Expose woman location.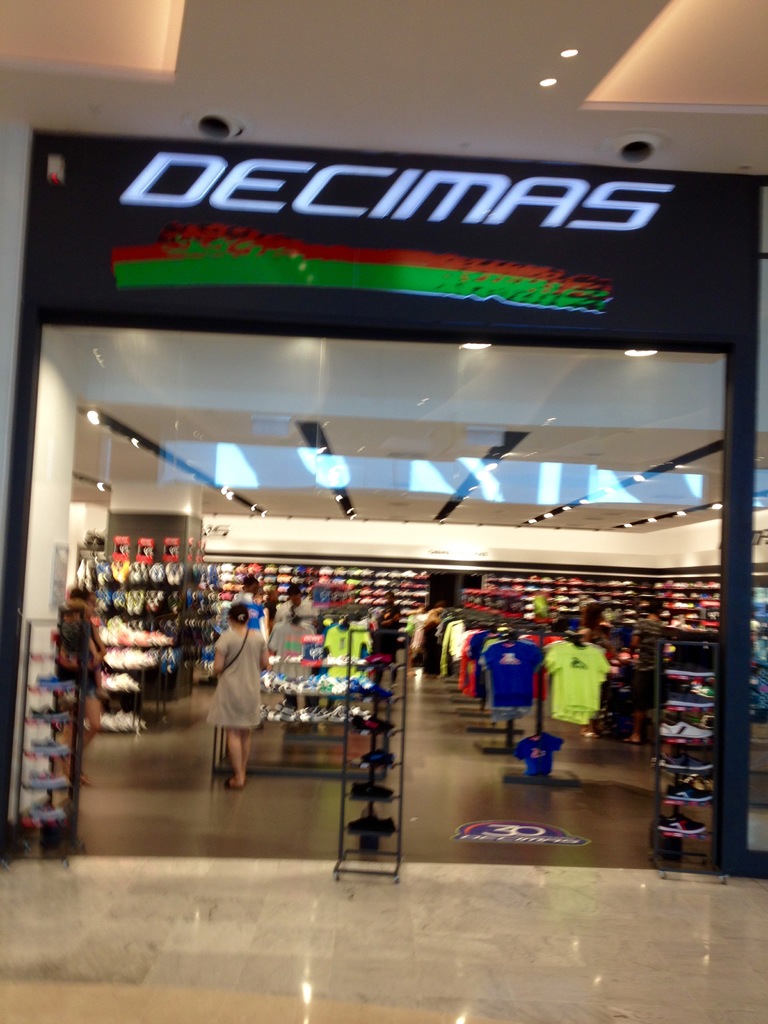
Exposed at left=195, top=596, right=278, bottom=803.
